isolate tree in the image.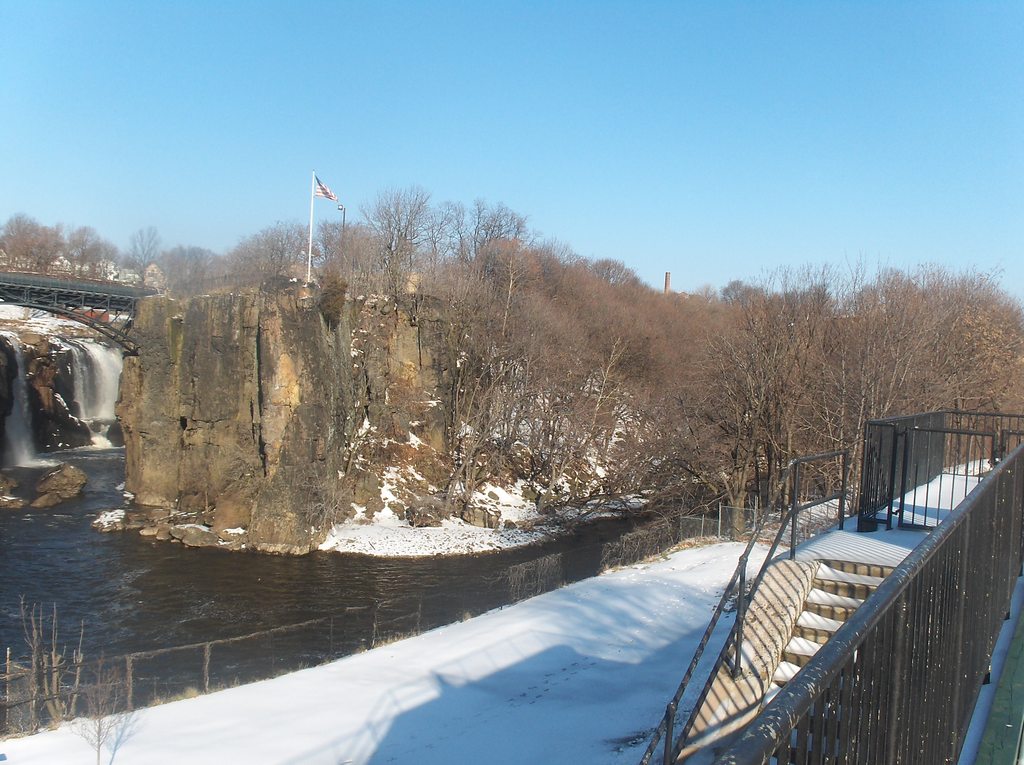
Isolated region: [163, 238, 228, 296].
